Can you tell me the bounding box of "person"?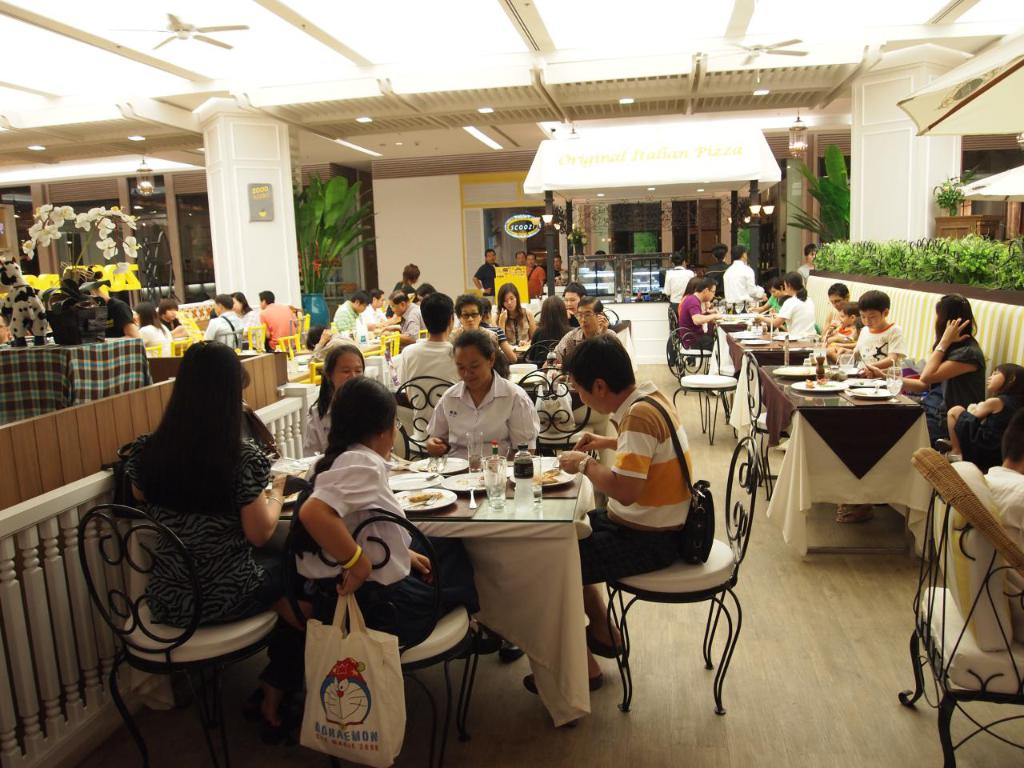
x1=258, y1=288, x2=298, y2=350.
